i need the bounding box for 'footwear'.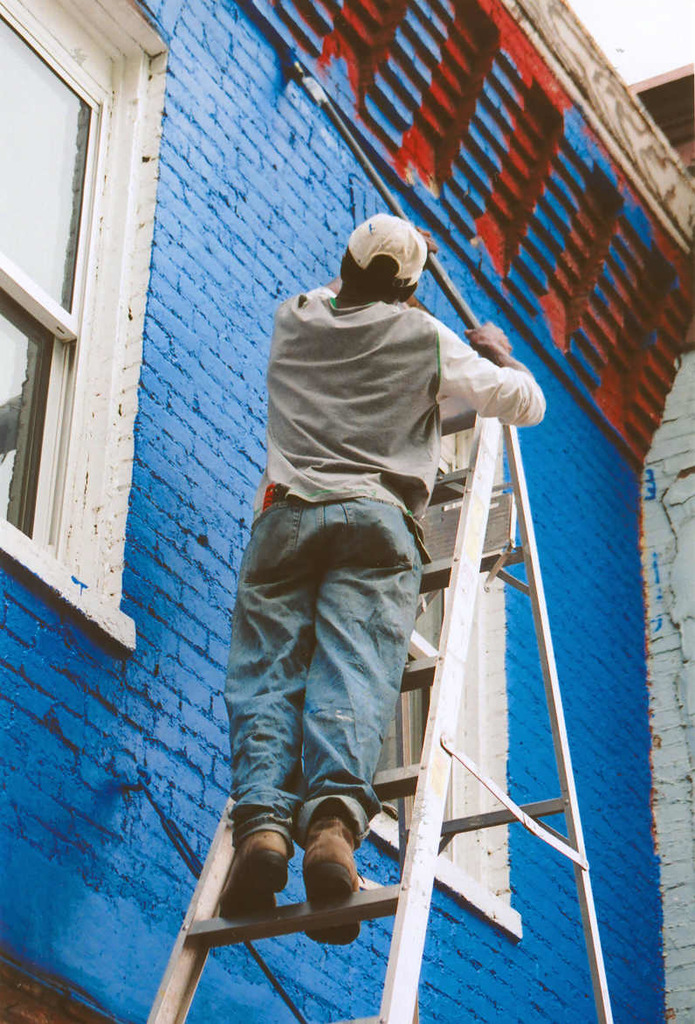
Here it is: [303, 813, 364, 952].
